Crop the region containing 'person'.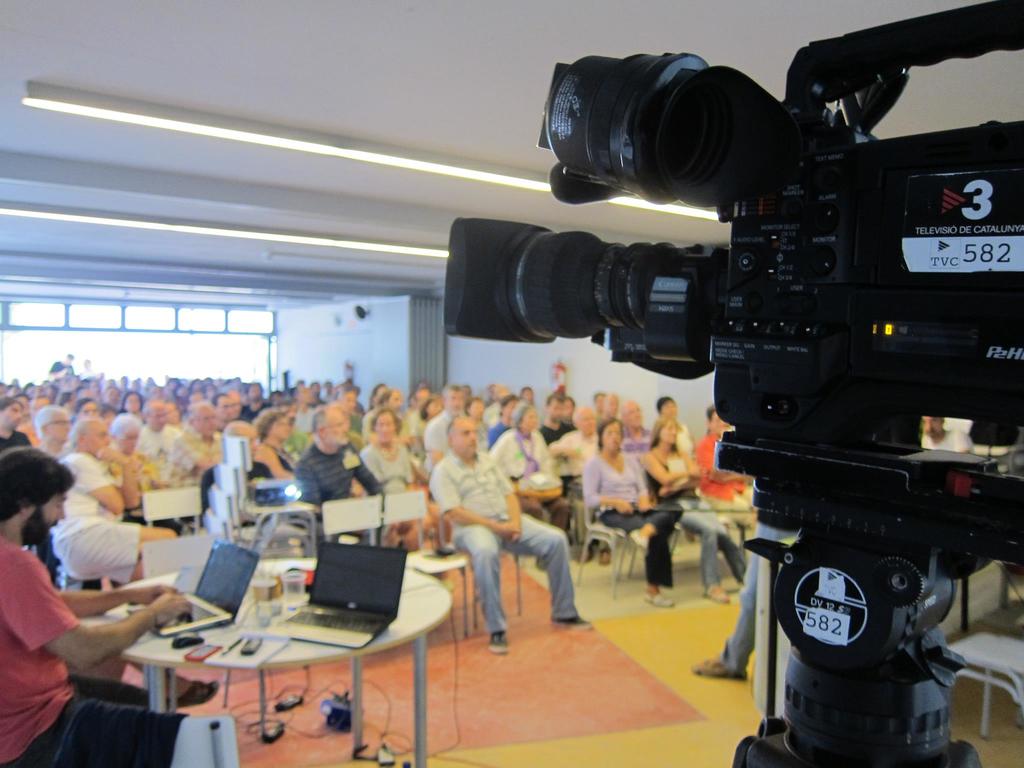
Crop region: detection(493, 398, 570, 527).
